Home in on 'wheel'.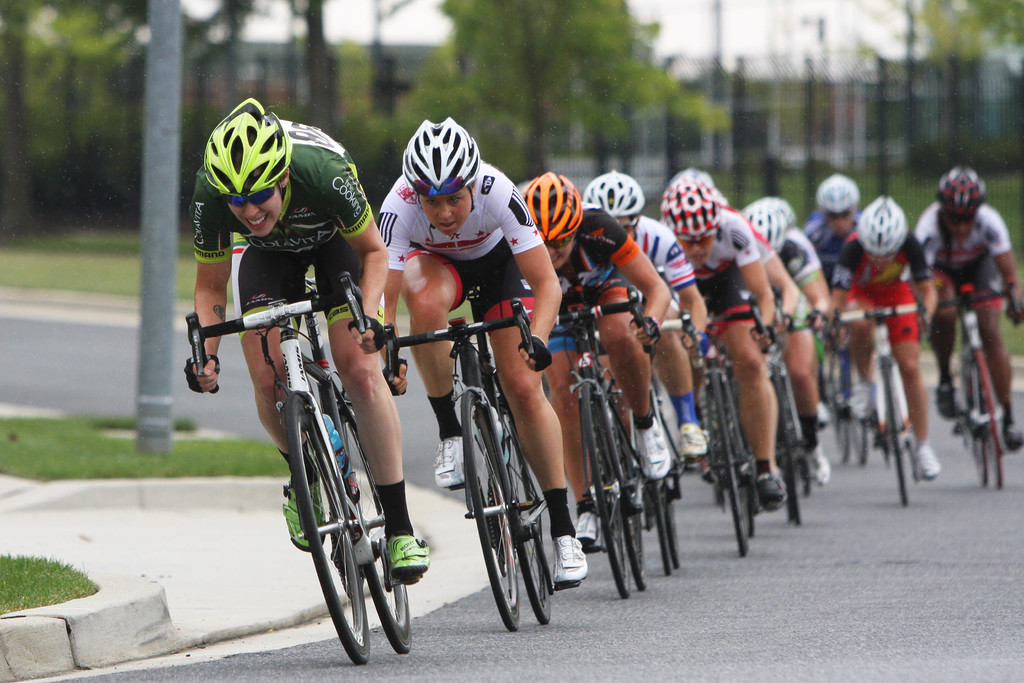
Homed in at pyautogui.locateOnScreen(711, 370, 748, 556).
